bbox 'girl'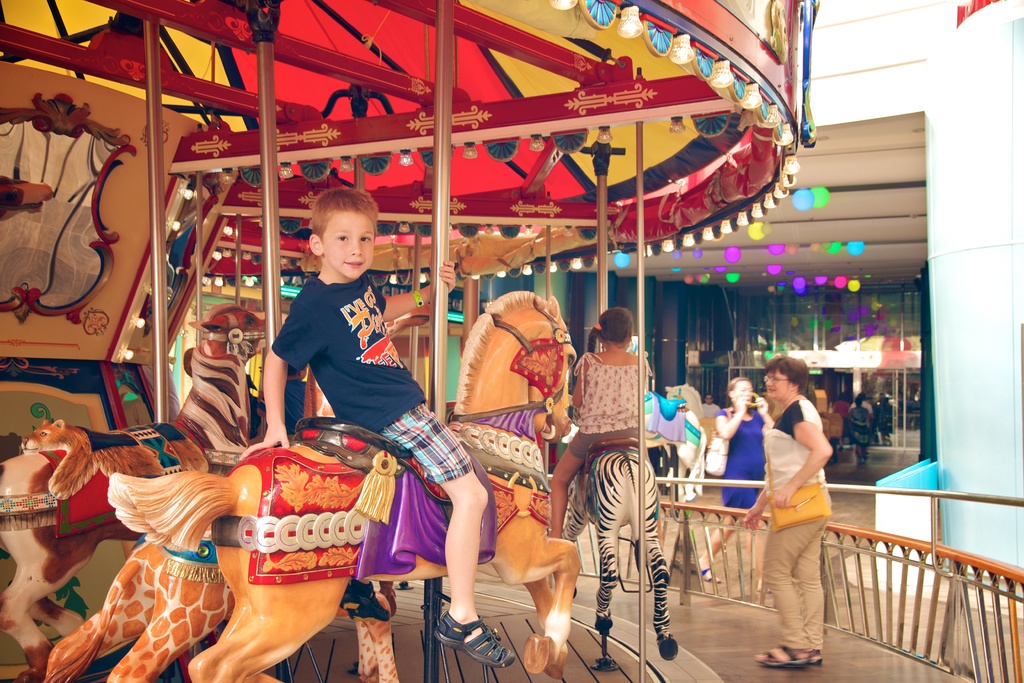
box(547, 308, 644, 544)
